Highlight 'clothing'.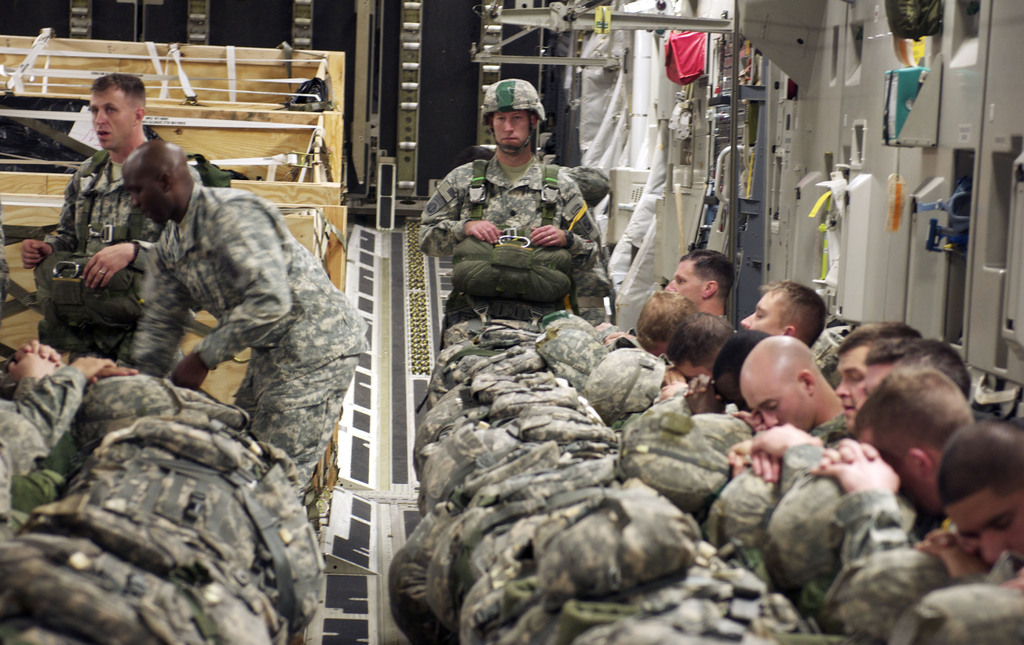
Highlighted region: x1=406 y1=161 x2=607 y2=354.
